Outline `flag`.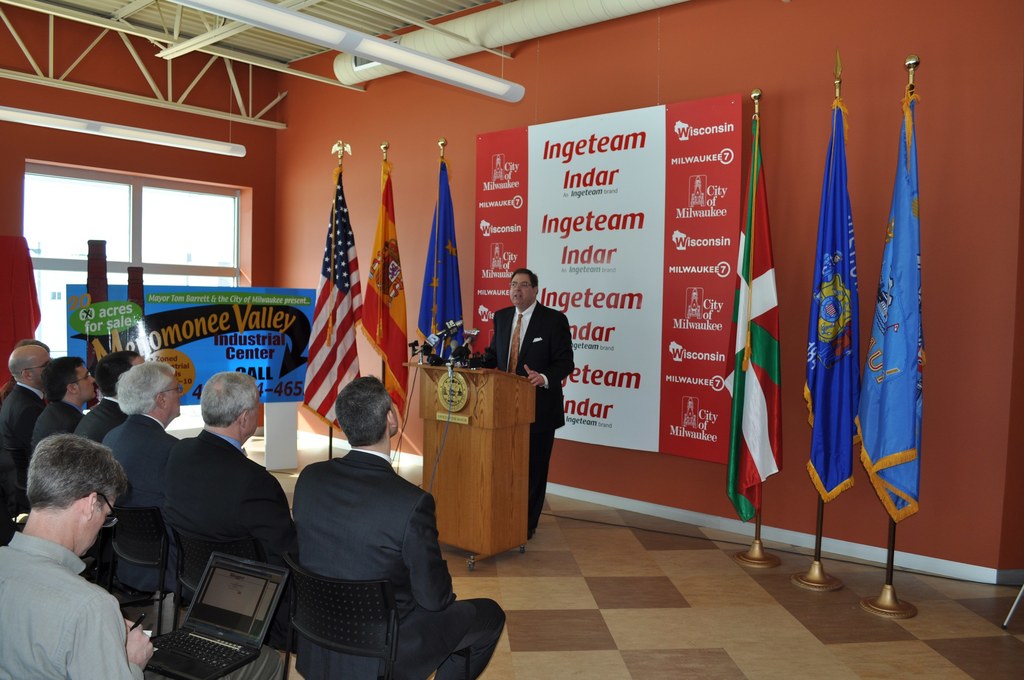
Outline: BBox(293, 167, 376, 438).
